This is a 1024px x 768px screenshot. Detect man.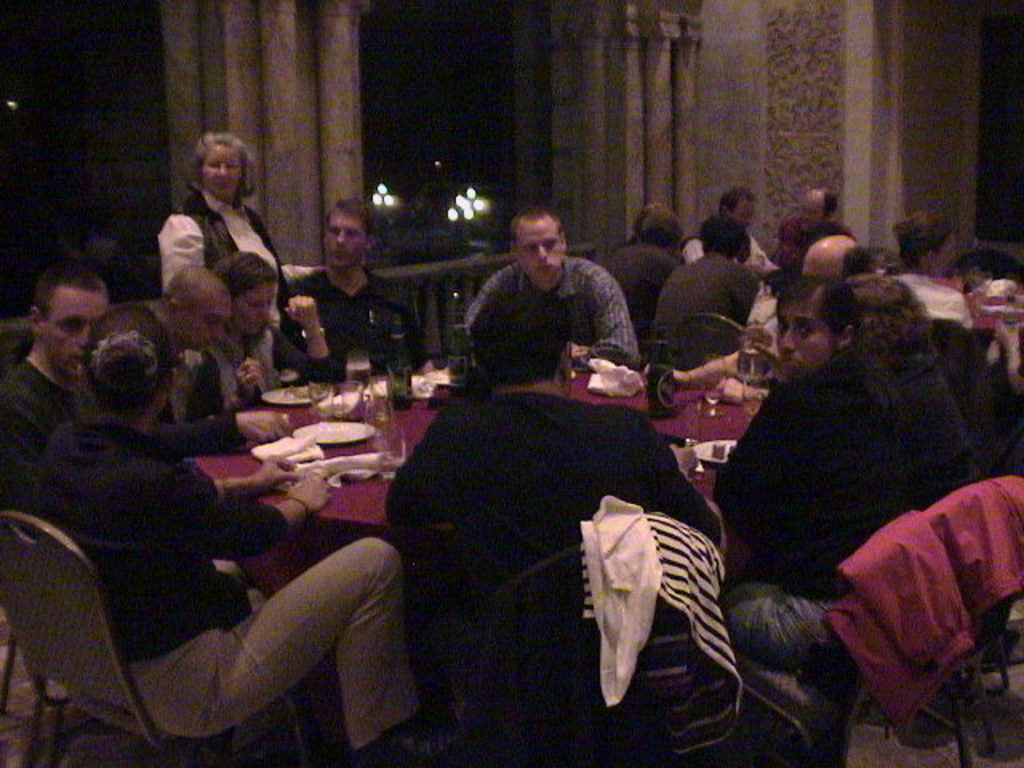
{"x1": 770, "y1": 181, "x2": 856, "y2": 280}.
